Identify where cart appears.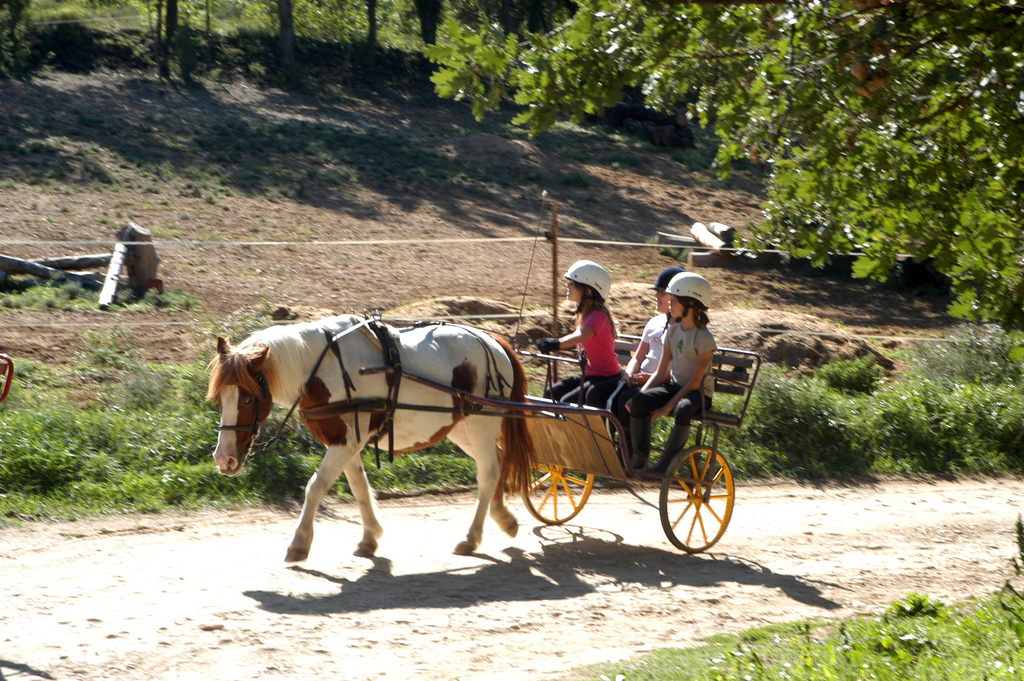
Appears at 356/209/761/554.
